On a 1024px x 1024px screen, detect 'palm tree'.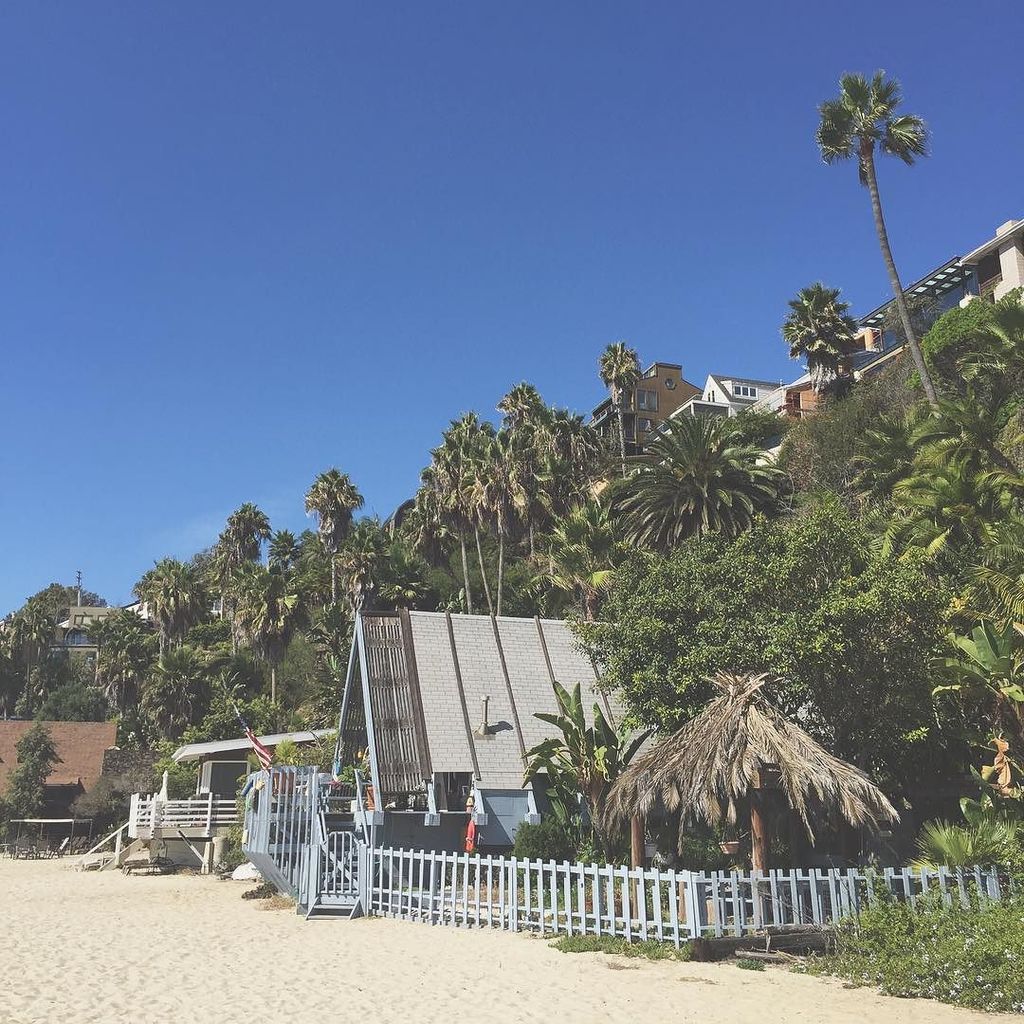
pyautogui.locateOnScreen(809, 72, 960, 433).
